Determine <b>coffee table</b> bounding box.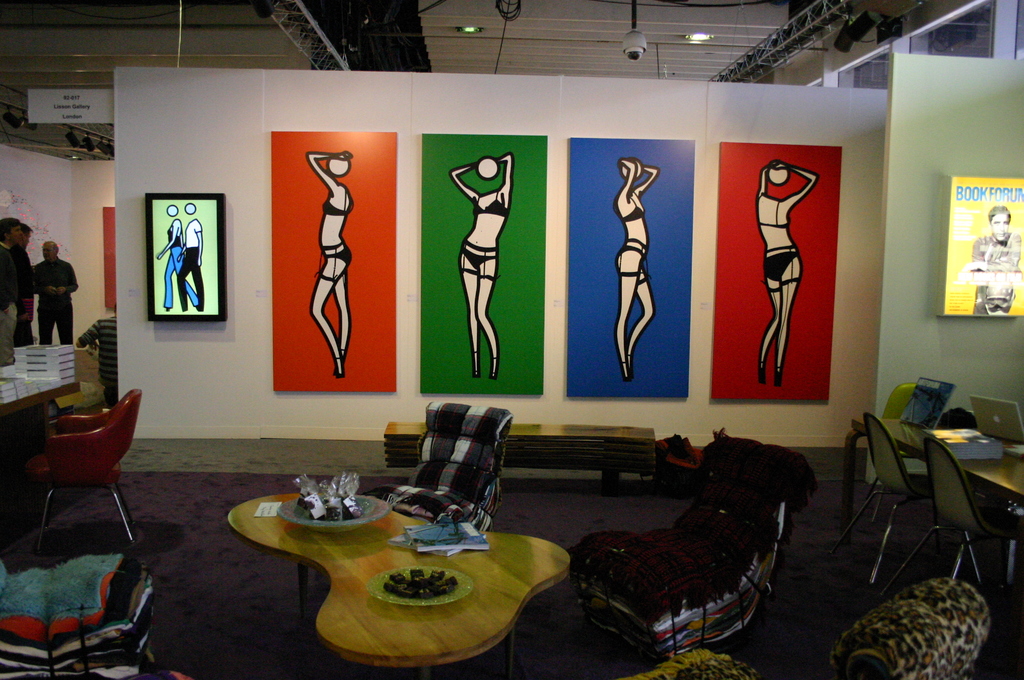
Determined: bbox=[838, 422, 1023, 524].
